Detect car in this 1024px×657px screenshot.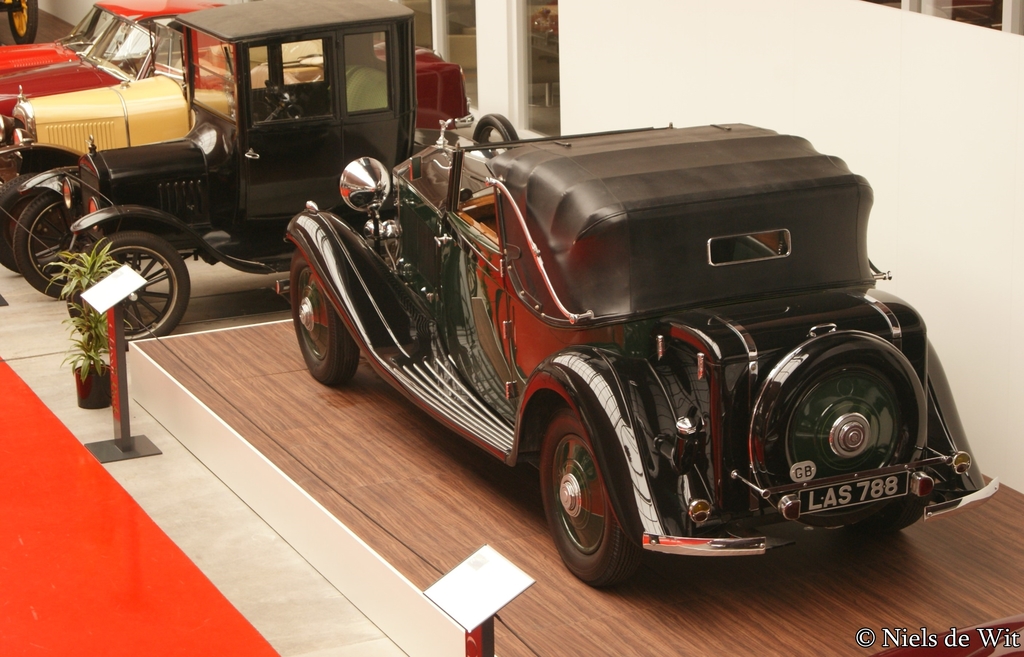
Detection: box=[278, 116, 1001, 585].
